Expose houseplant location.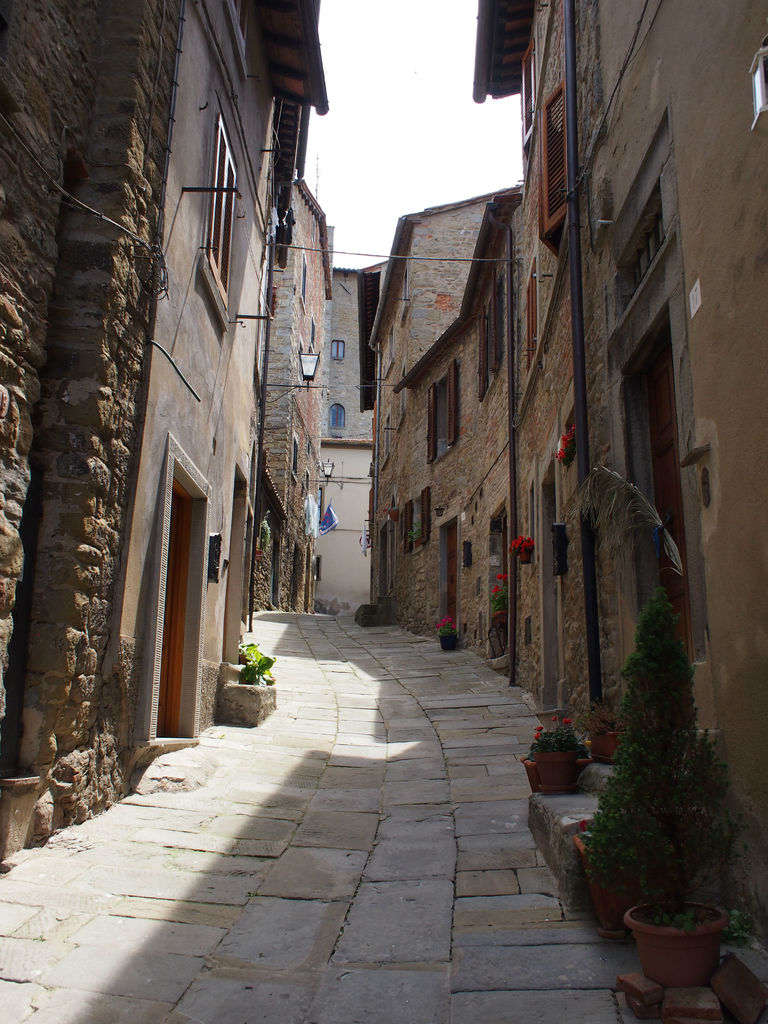
Exposed at BBox(508, 535, 536, 568).
